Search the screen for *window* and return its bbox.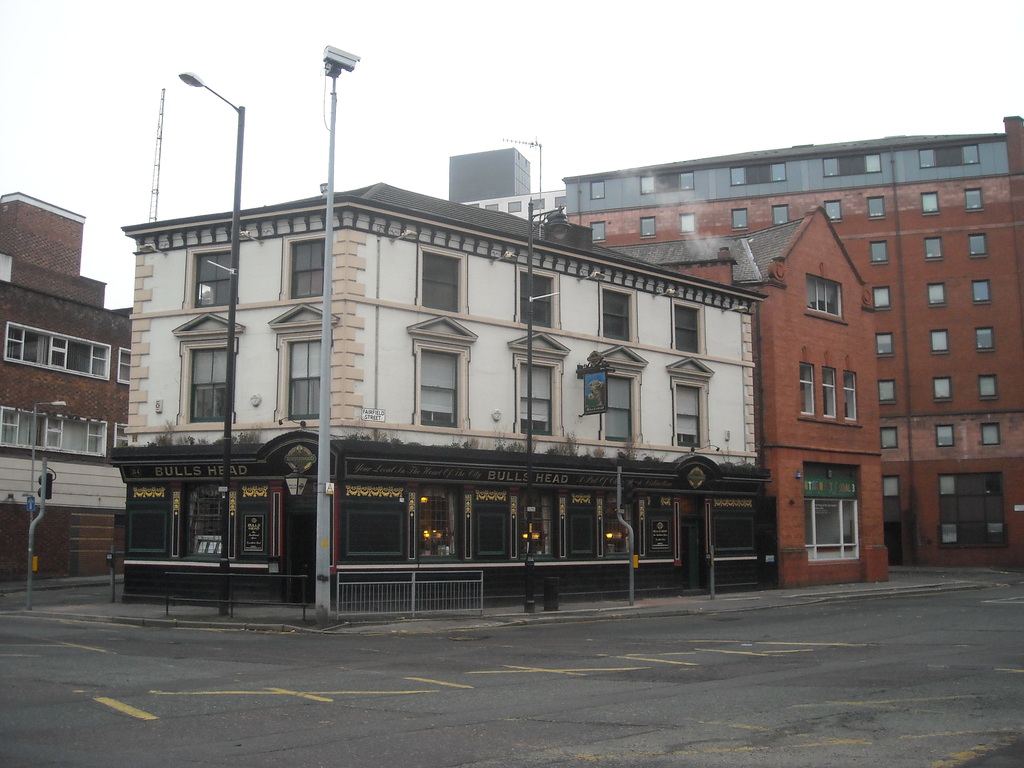
Found: region(677, 212, 694, 237).
